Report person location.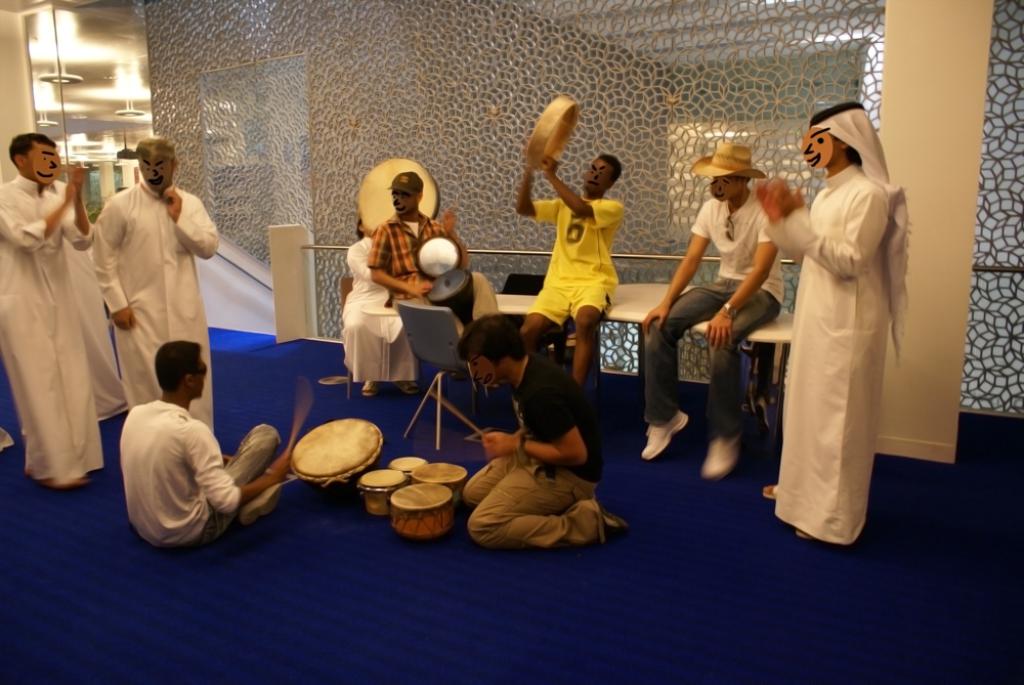
Report: (left=117, top=328, right=283, bottom=560).
